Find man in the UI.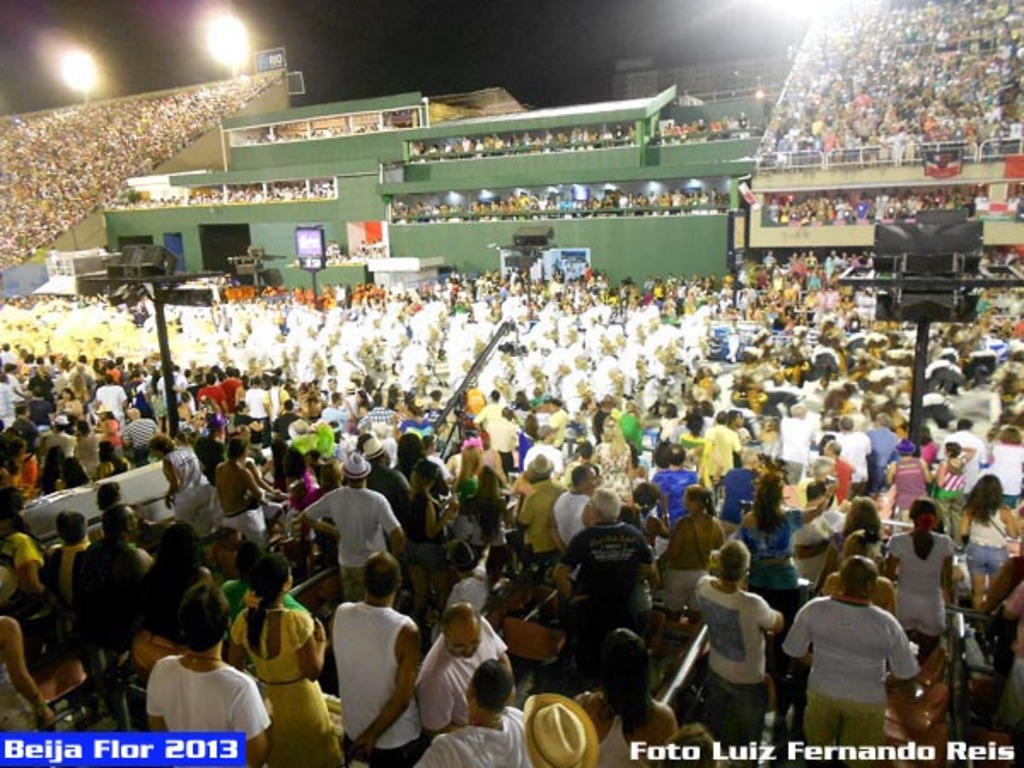
UI element at rect(304, 451, 401, 596).
